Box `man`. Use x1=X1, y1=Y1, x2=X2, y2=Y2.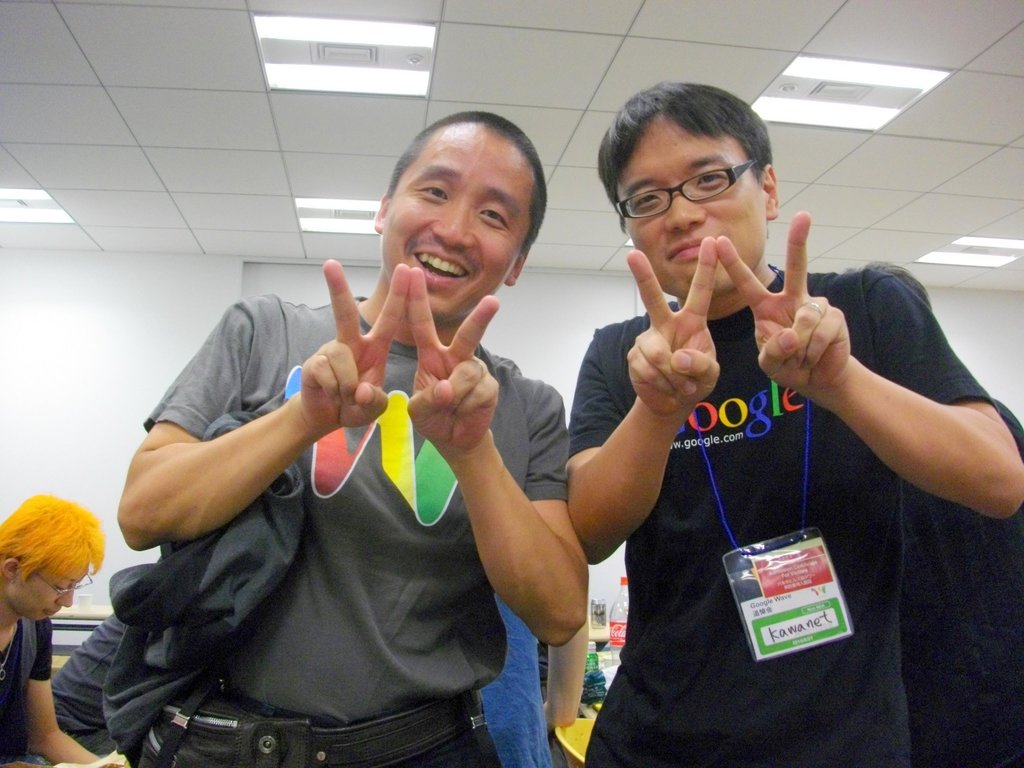
x1=119, y1=108, x2=589, y2=767.
